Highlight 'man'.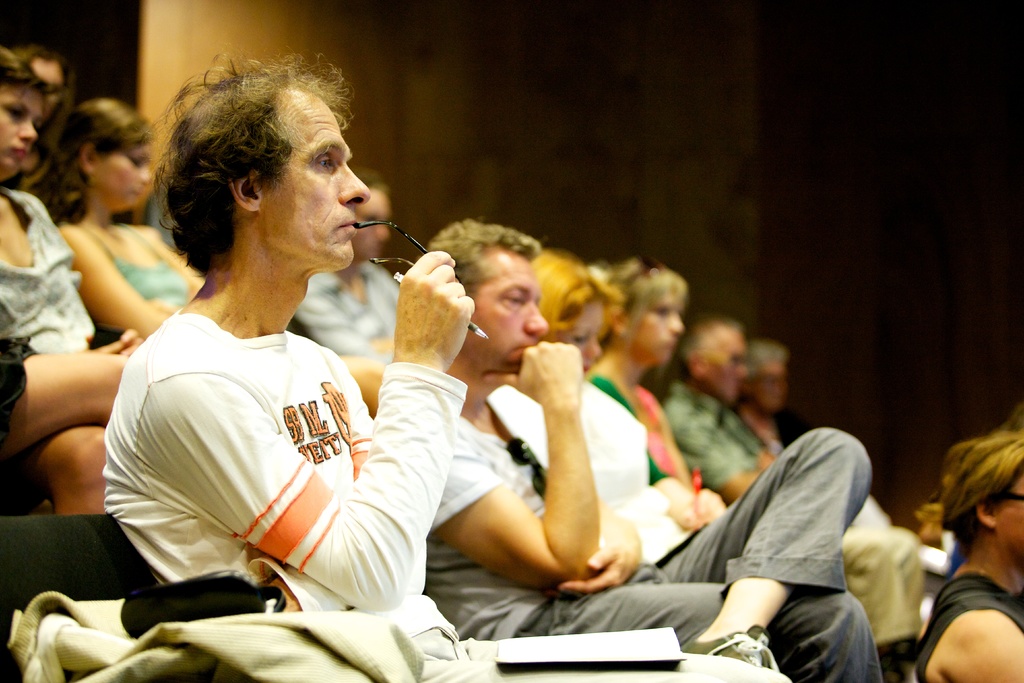
Highlighted region: x1=95 y1=58 x2=808 y2=682.
